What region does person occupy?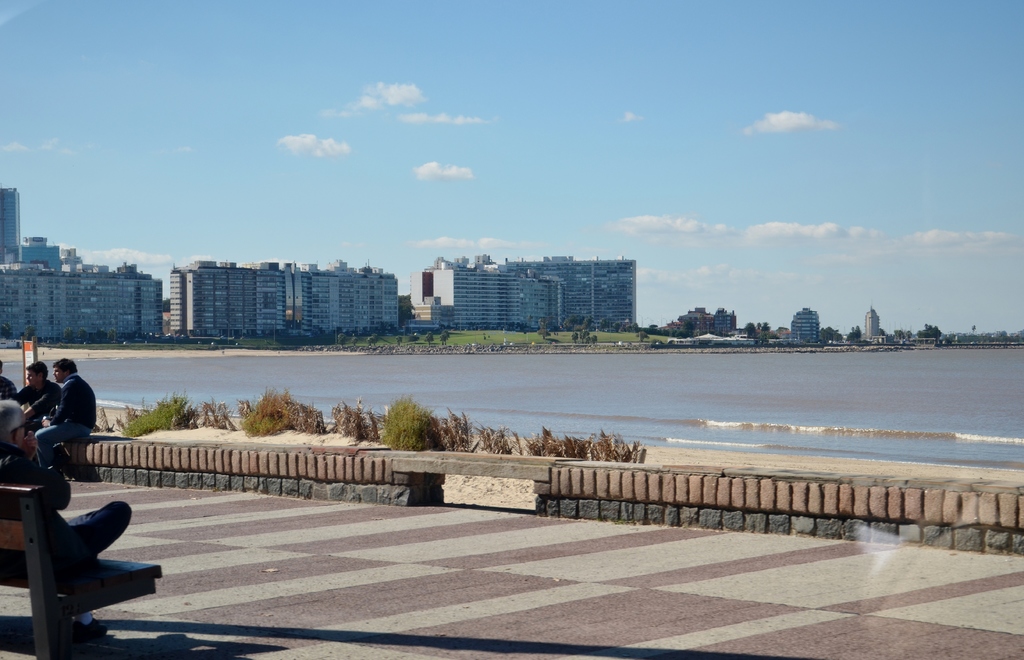
(x1=23, y1=348, x2=98, y2=473).
